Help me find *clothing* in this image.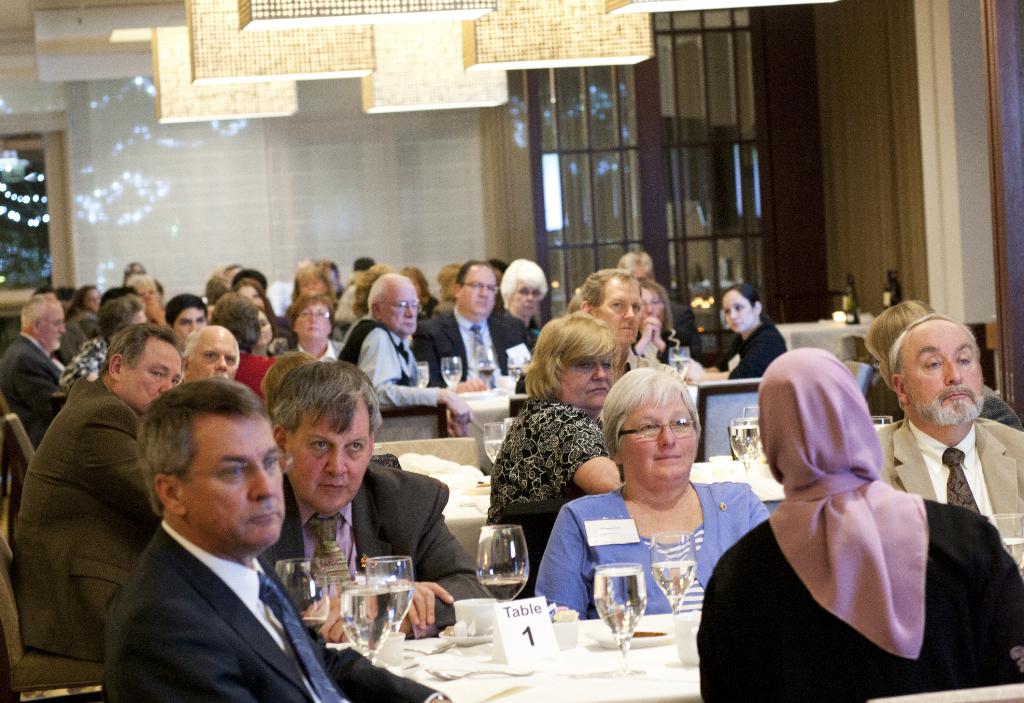
Found it: (689,357,1023,702).
